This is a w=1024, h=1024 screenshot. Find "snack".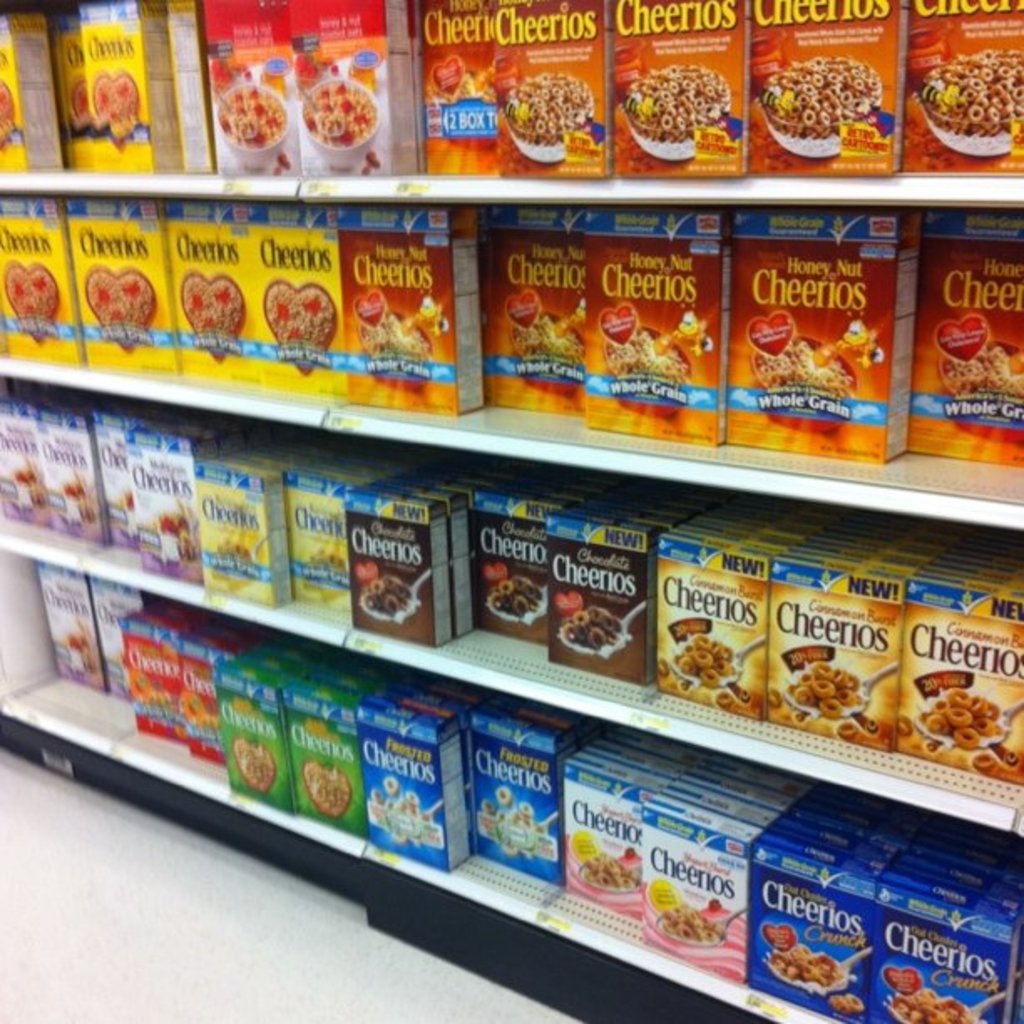
Bounding box: <region>658, 661, 668, 678</region>.
